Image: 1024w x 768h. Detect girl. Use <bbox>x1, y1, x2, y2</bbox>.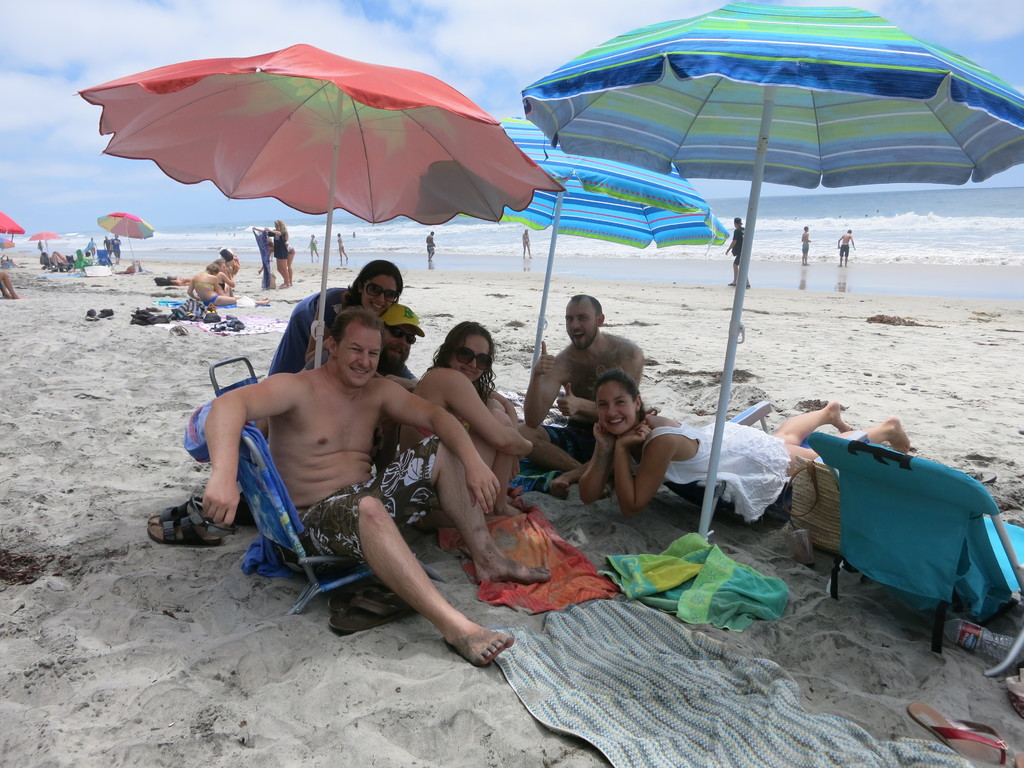
<bbox>579, 373, 910, 519</bbox>.
